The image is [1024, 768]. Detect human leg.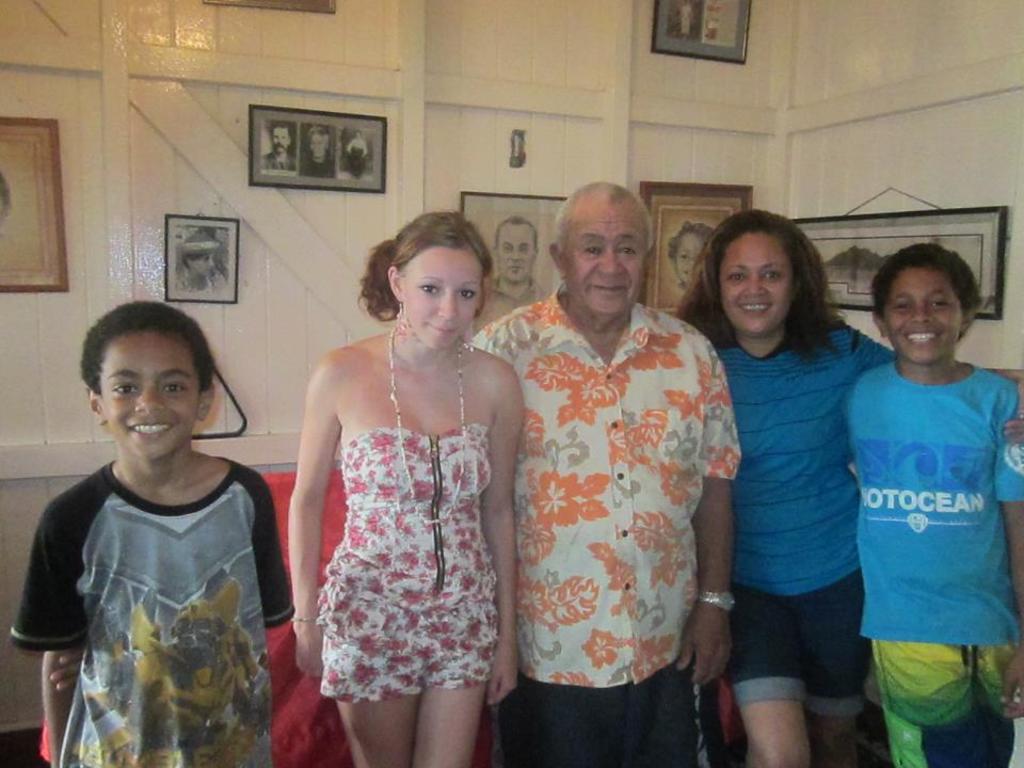
Detection: detection(723, 595, 804, 767).
